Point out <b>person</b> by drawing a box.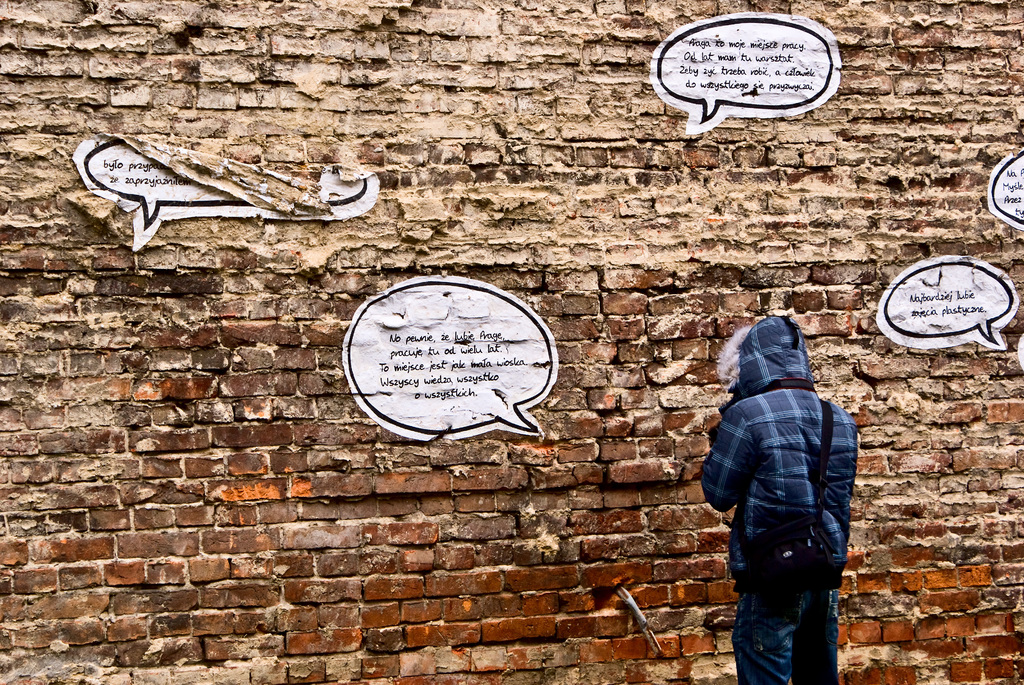
691, 274, 861, 684.
